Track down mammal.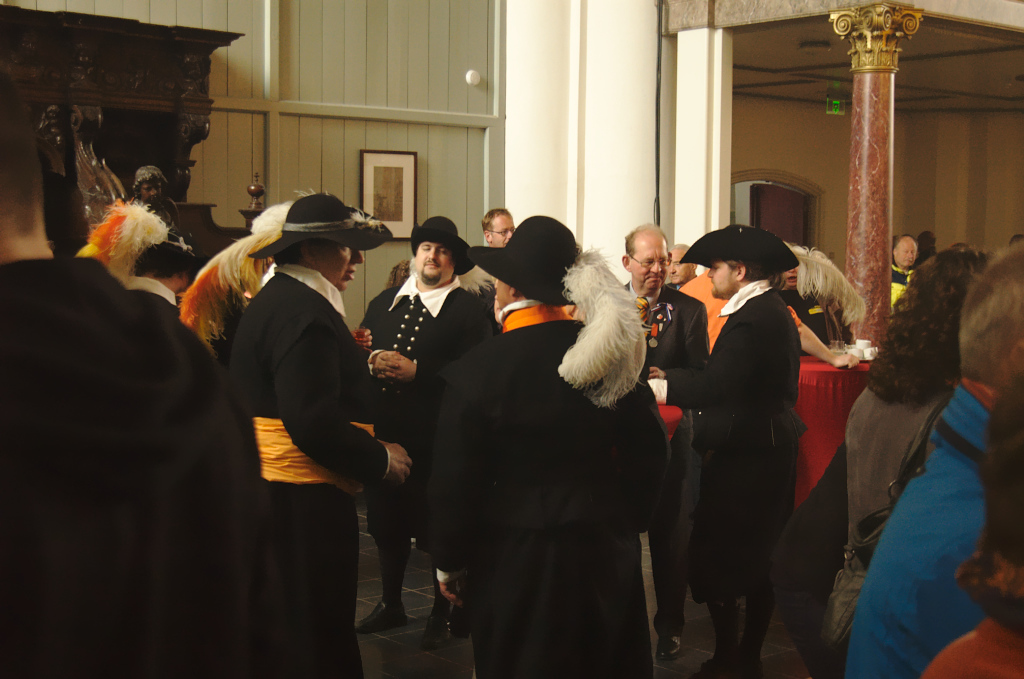
Tracked to crop(419, 204, 666, 678).
